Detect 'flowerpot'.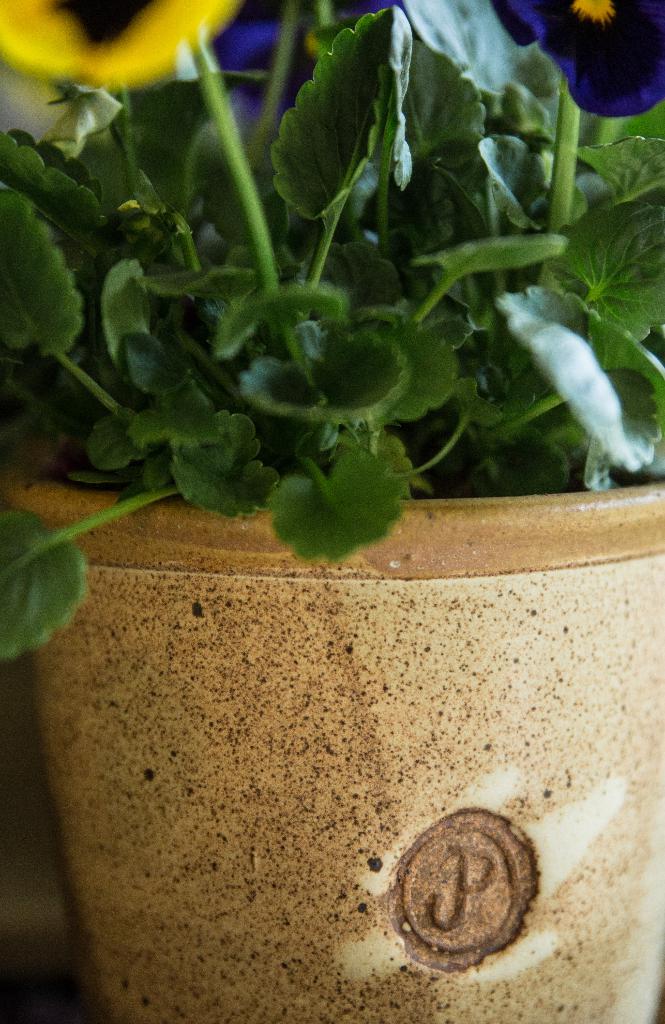
Detected at 0,435,664,1023.
